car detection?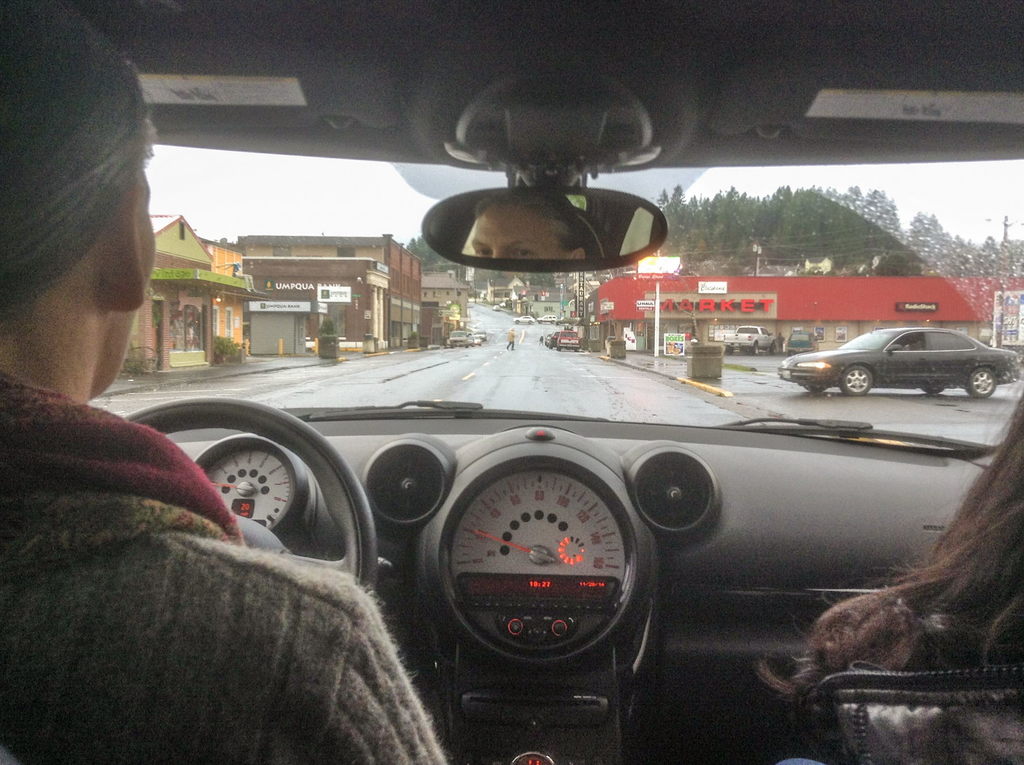
788, 328, 820, 353
